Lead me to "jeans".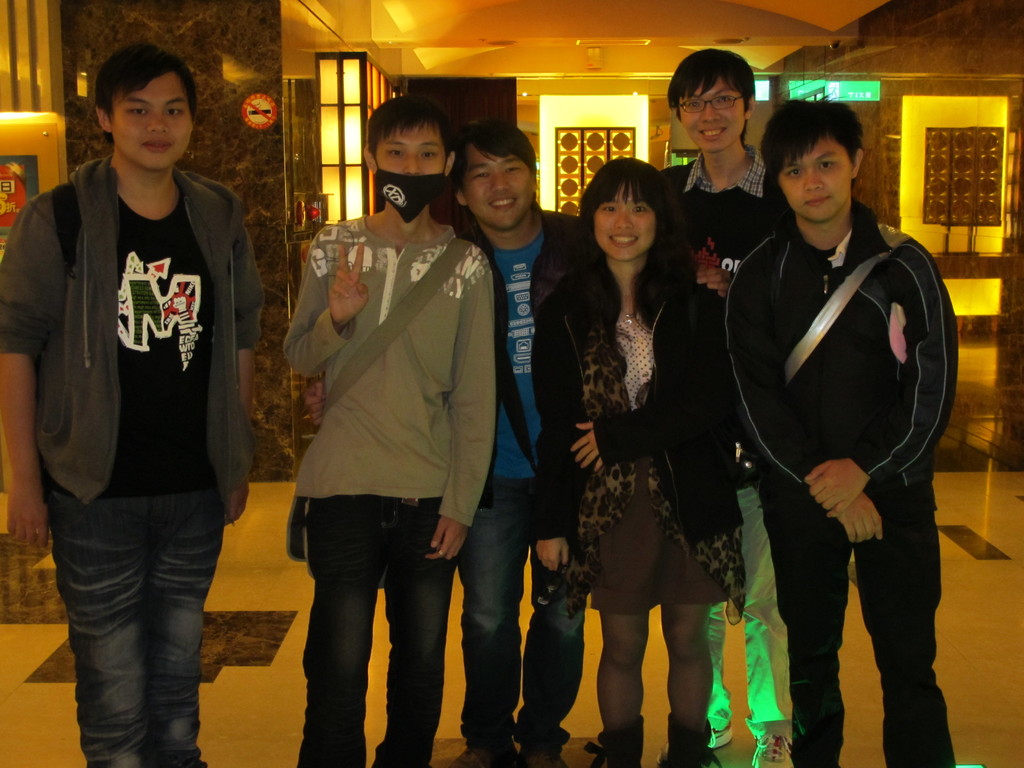
Lead to detection(768, 505, 958, 767).
